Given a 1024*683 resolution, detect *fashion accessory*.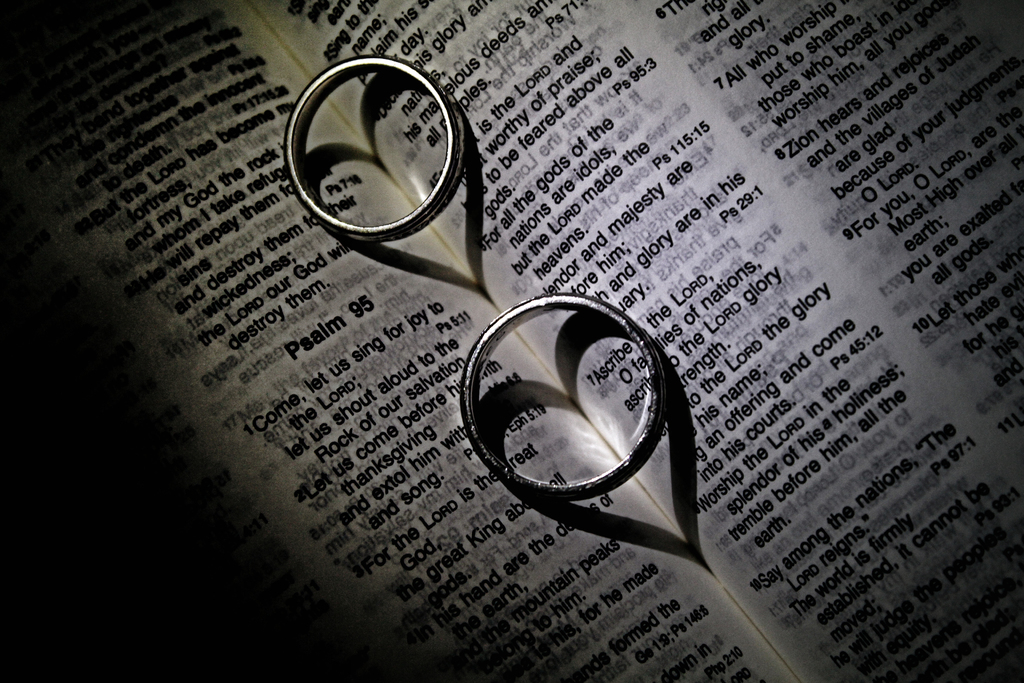
[456, 293, 669, 503].
